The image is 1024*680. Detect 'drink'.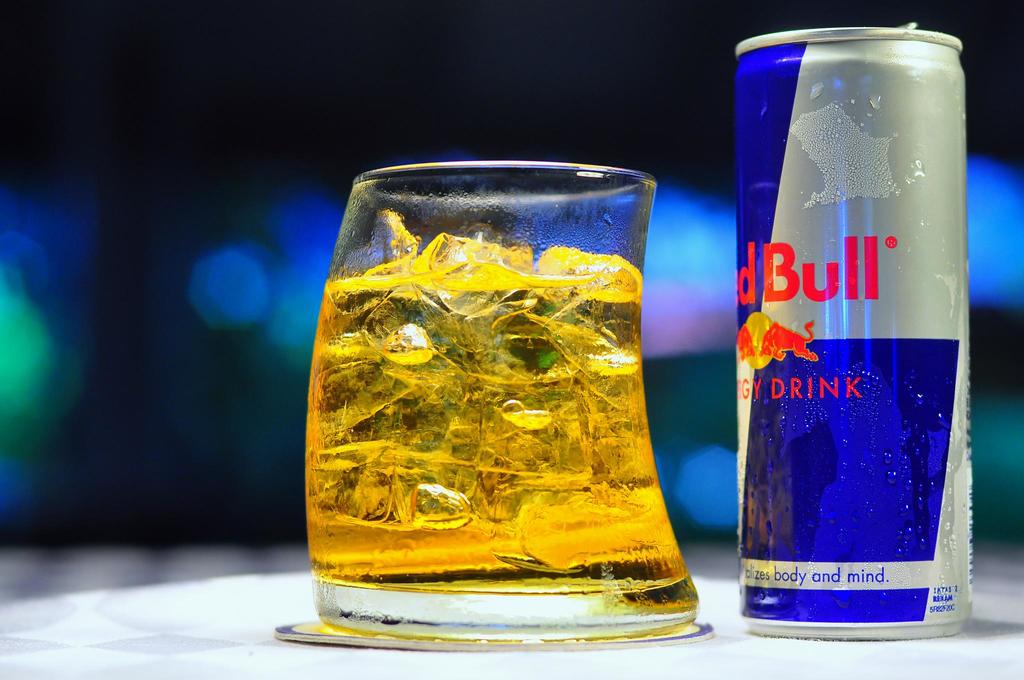
Detection: 303/218/692/590.
